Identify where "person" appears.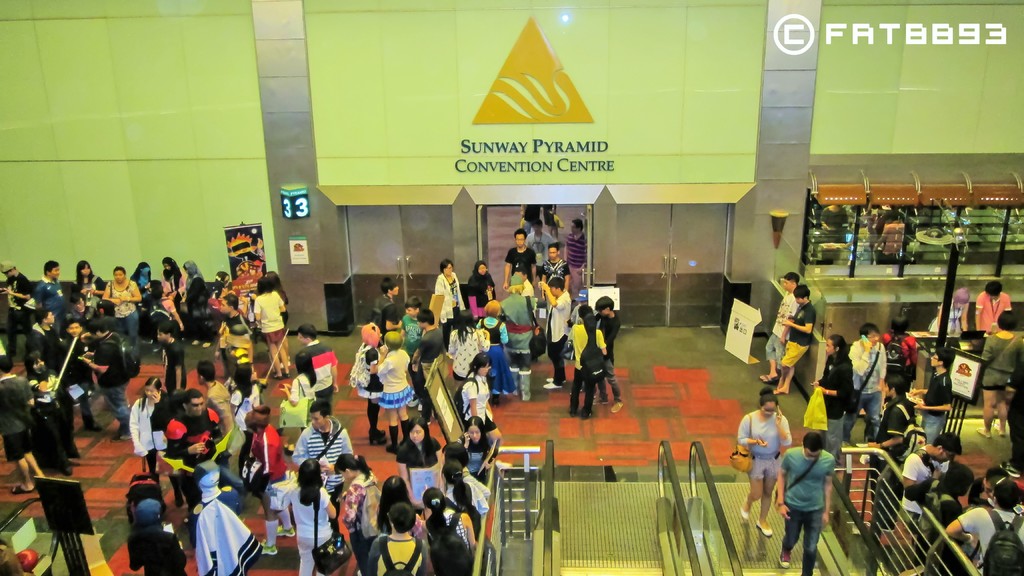
Appears at crop(211, 289, 257, 398).
